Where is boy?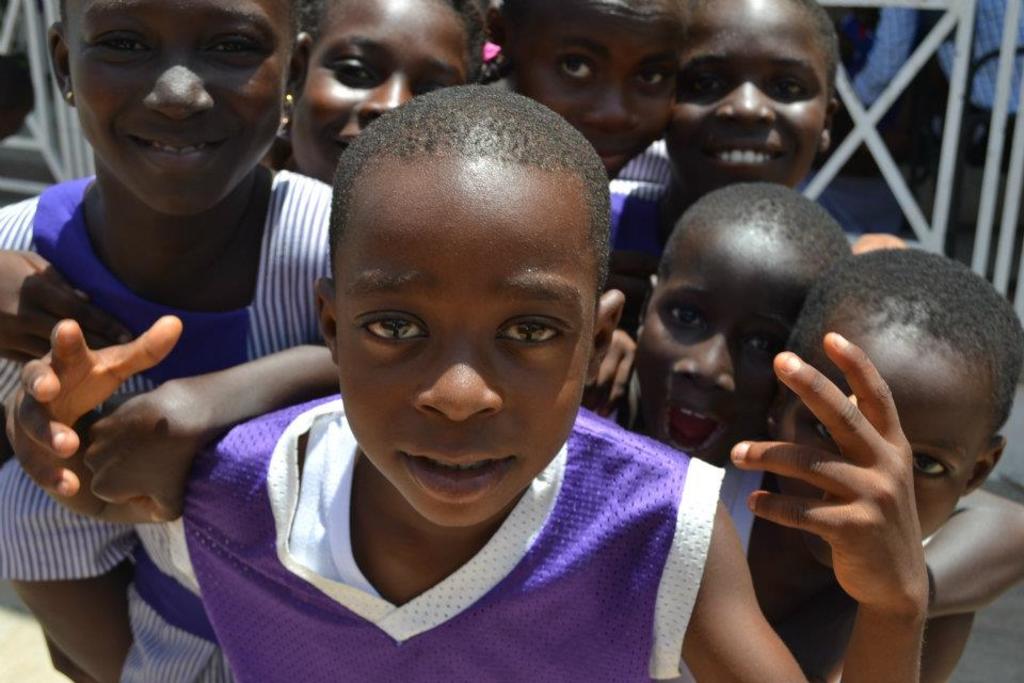
{"x1": 1, "y1": 83, "x2": 930, "y2": 682}.
